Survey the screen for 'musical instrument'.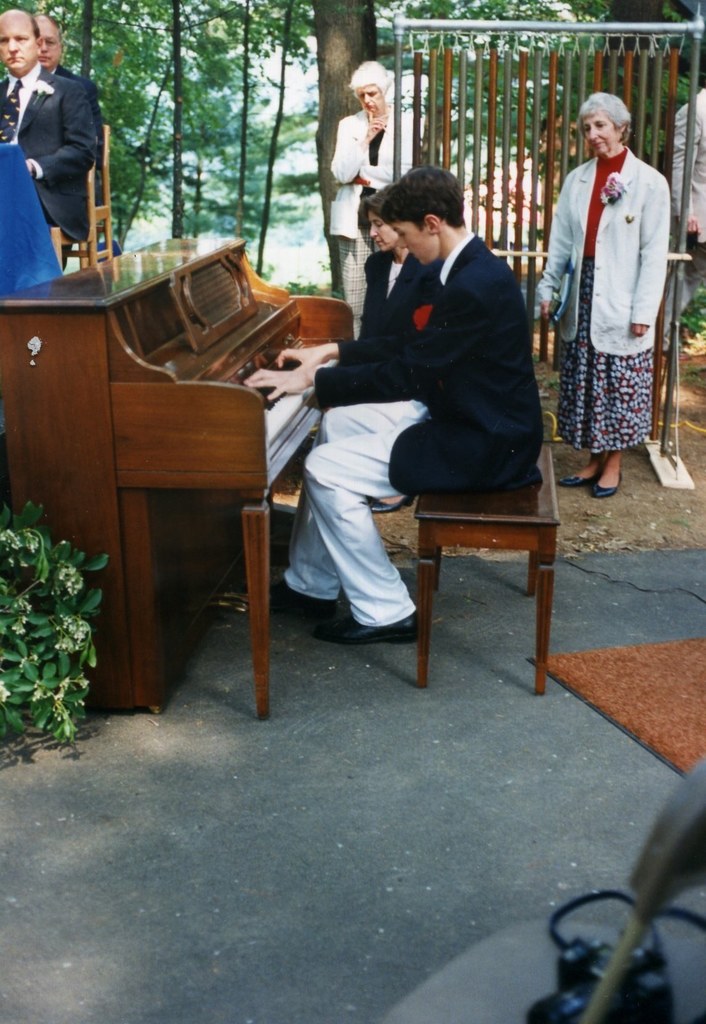
Survey found: <box>0,231,358,715</box>.
